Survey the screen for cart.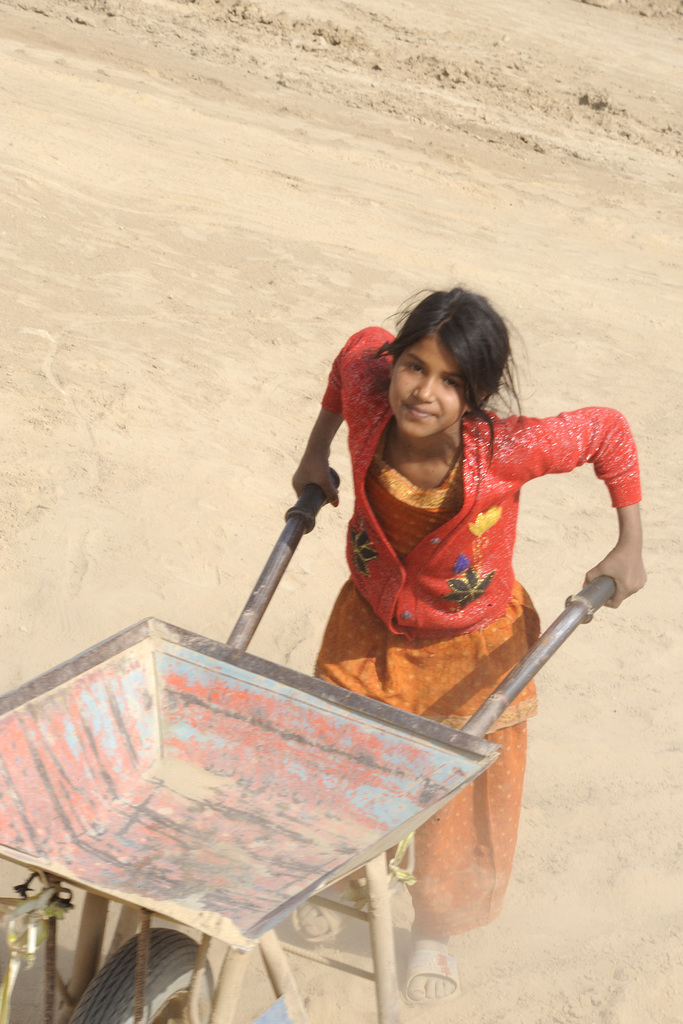
Survey found: box=[0, 468, 618, 1023].
